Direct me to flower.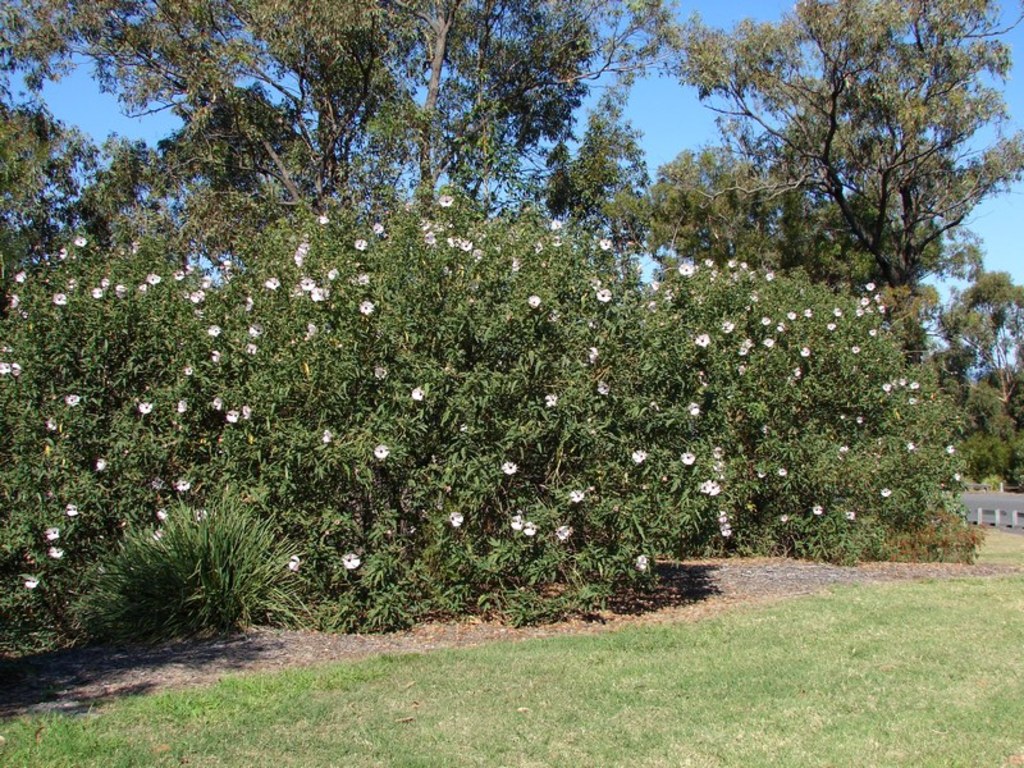
Direction: <region>522, 517, 539, 536</region>.
